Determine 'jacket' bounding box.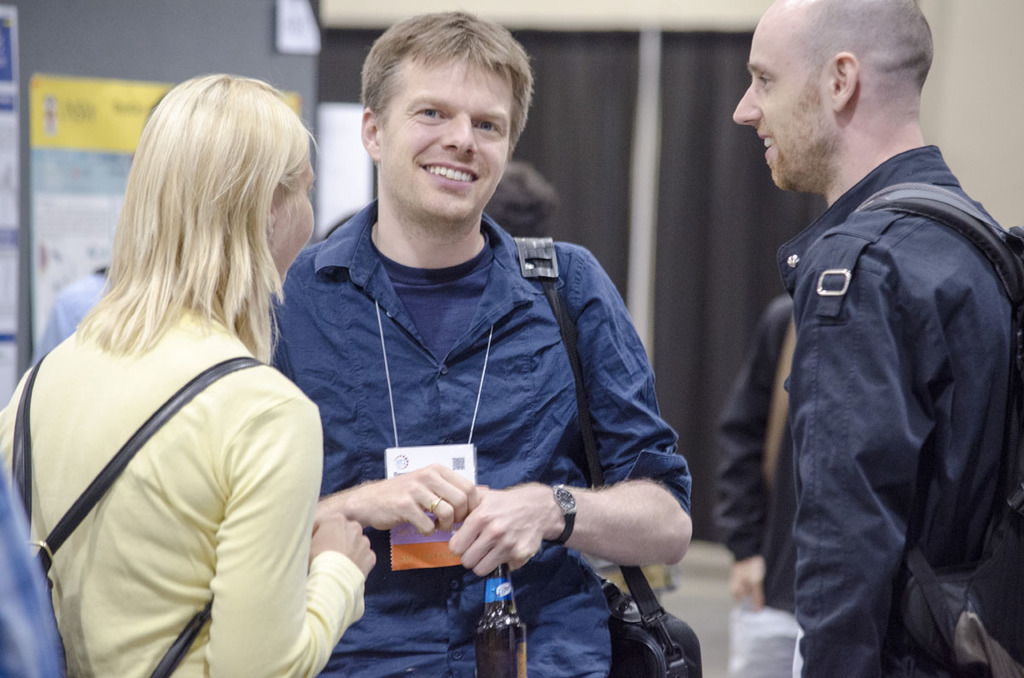
Determined: locate(275, 192, 691, 677).
